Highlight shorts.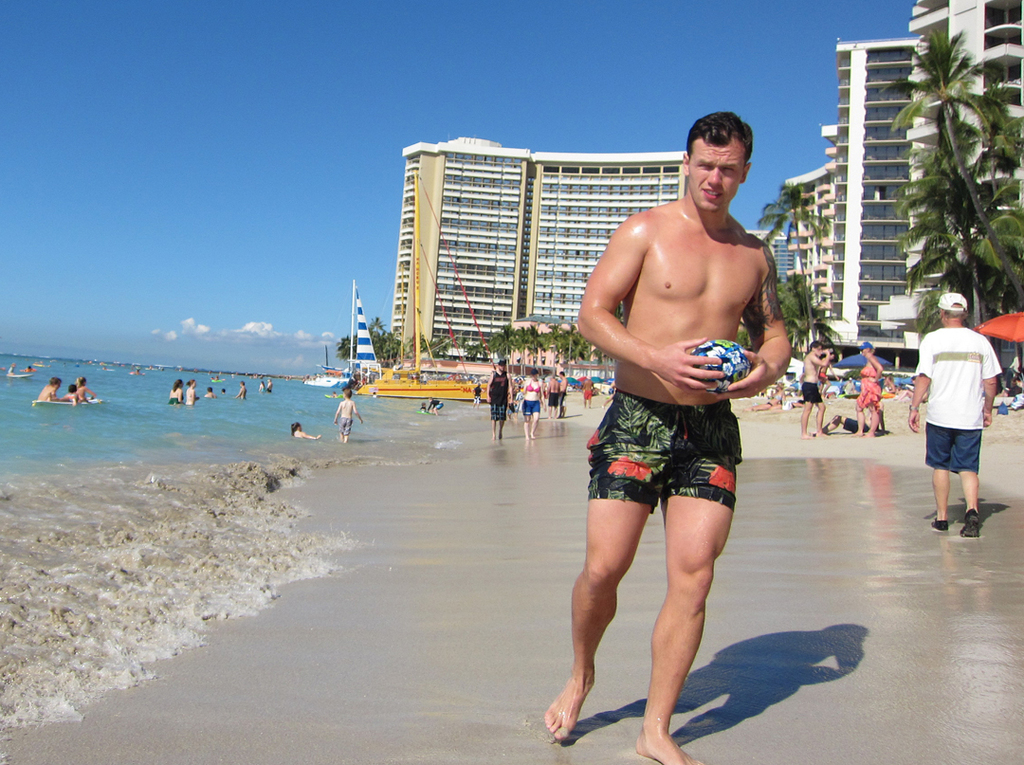
Highlighted region: [585, 385, 743, 517].
